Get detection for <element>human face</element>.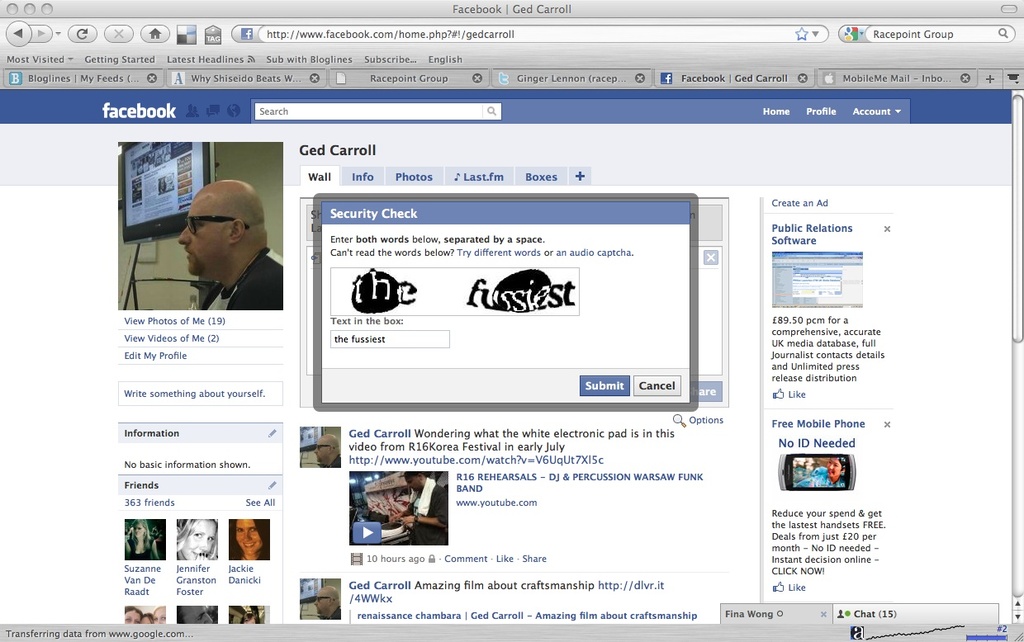
Detection: bbox(152, 607, 165, 623).
